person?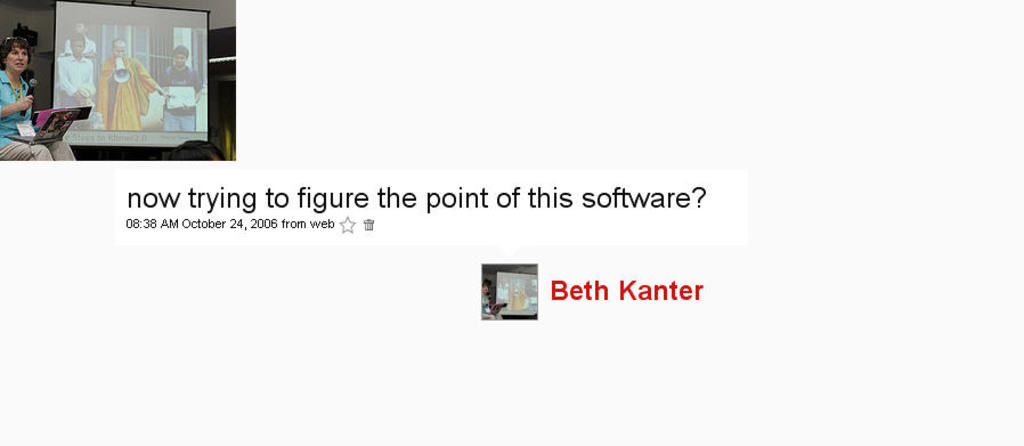
pyautogui.locateOnScreen(54, 26, 98, 116)
